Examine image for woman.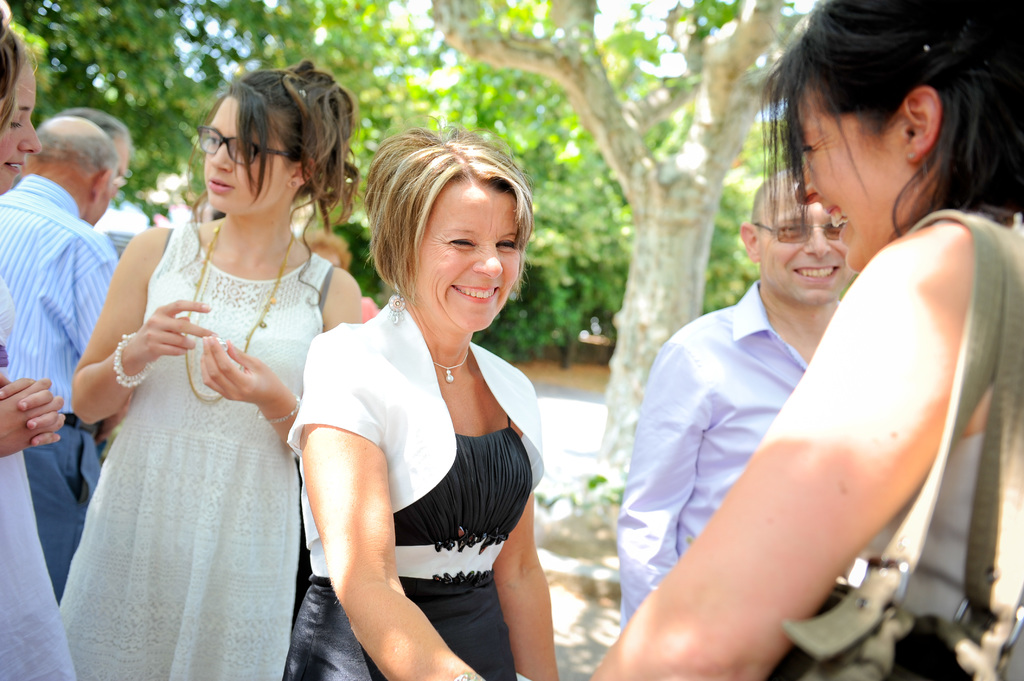
Examination result: rect(65, 58, 367, 680).
